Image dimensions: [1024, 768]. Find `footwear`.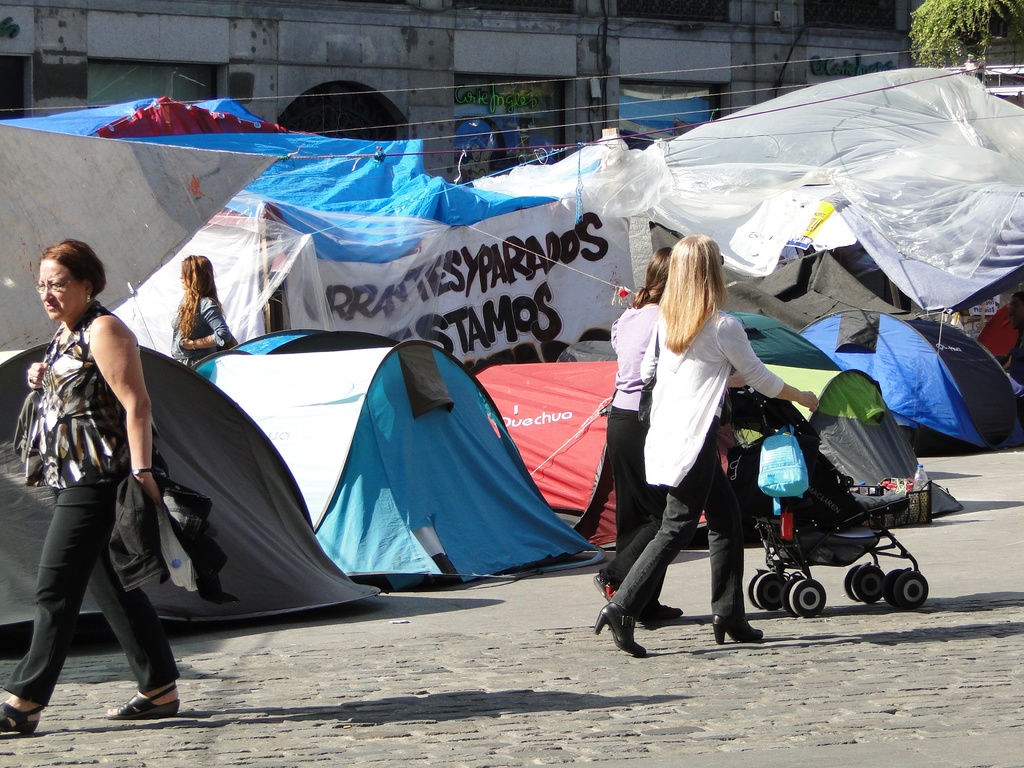
box(636, 600, 677, 627).
